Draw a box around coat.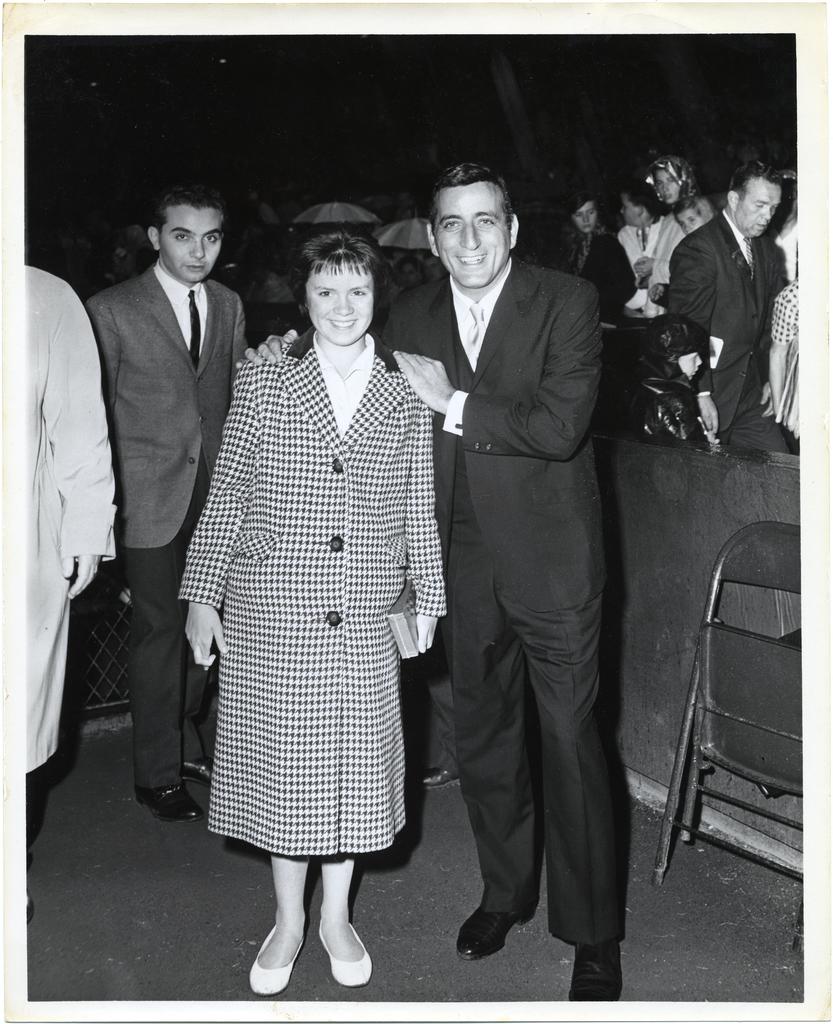
detection(71, 267, 258, 542).
